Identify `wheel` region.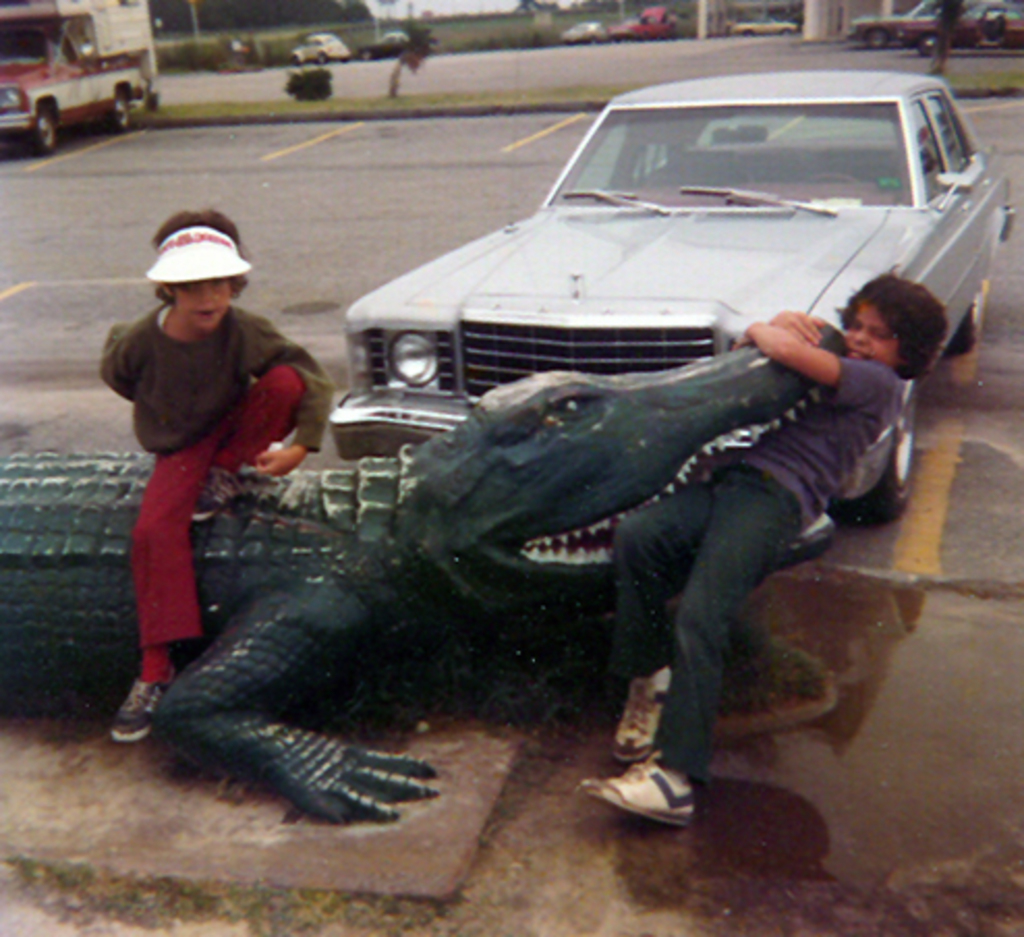
Region: left=23, top=106, right=62, bottom=153.
